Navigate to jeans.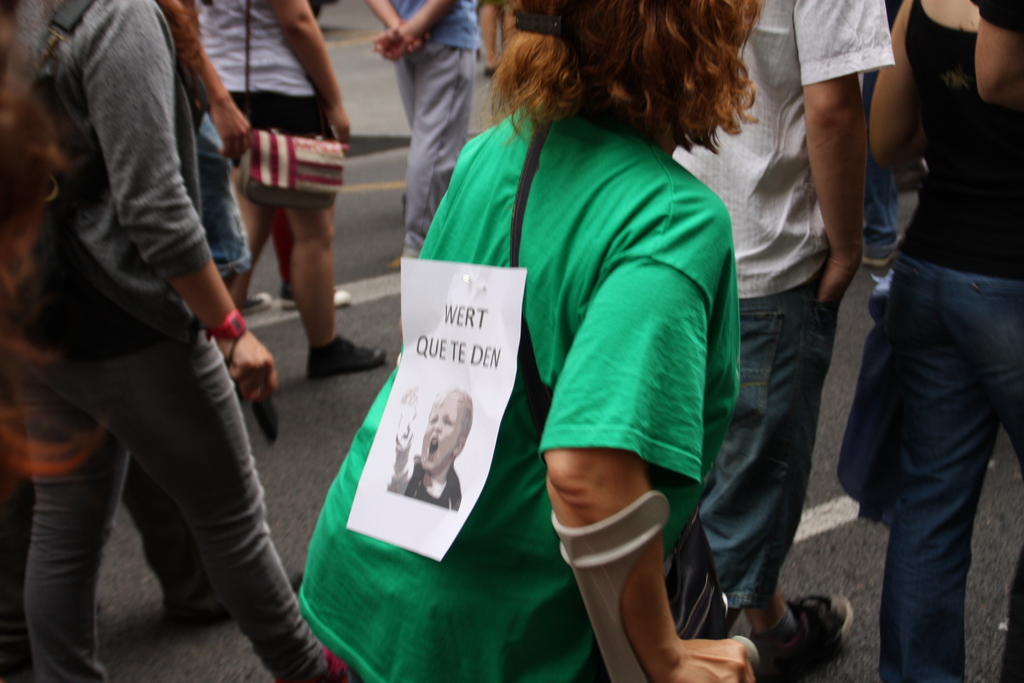
Navigation target: bbox=[4, 337, 339, 682].
